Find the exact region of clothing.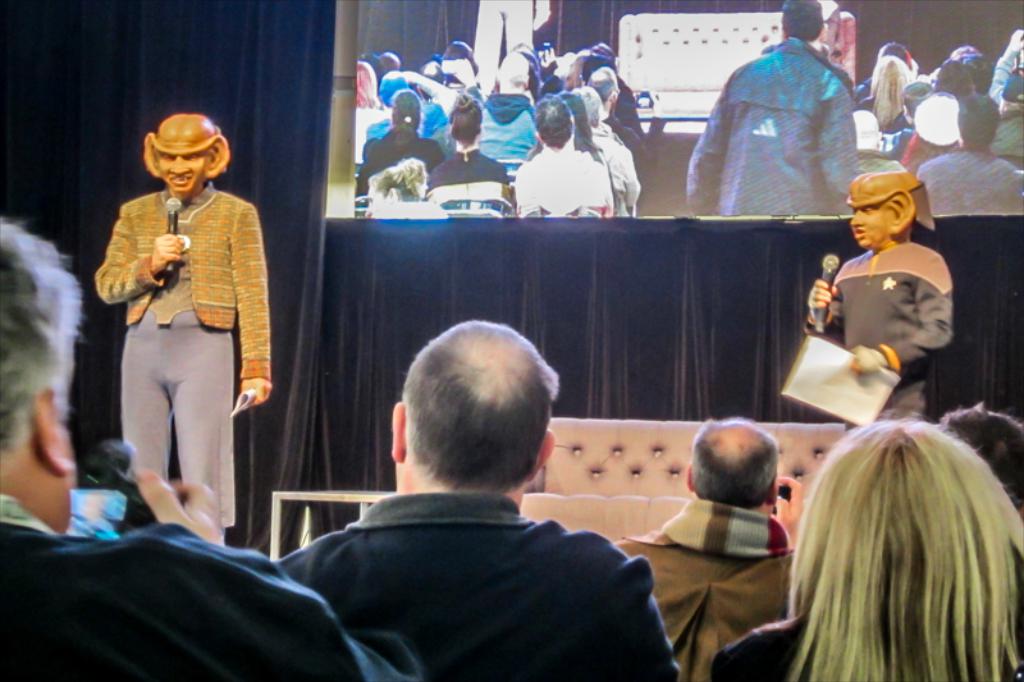
Exact region: bbox(425, 101, 457, 133).
